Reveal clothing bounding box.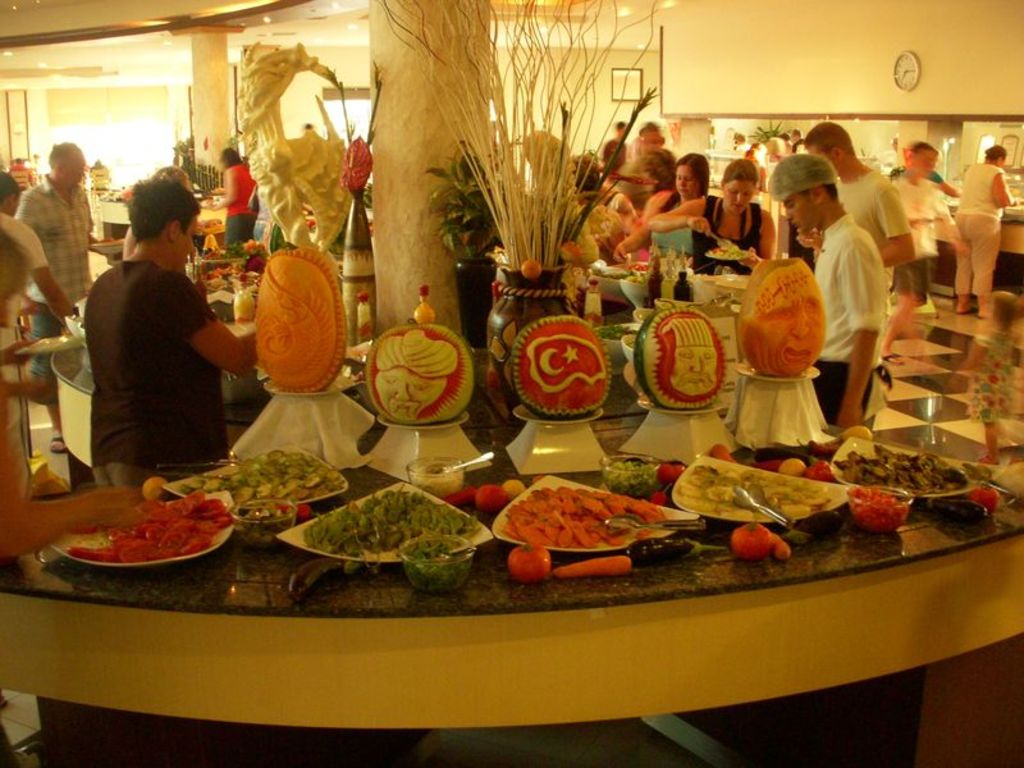
Revealed: 689/186/764/276.
